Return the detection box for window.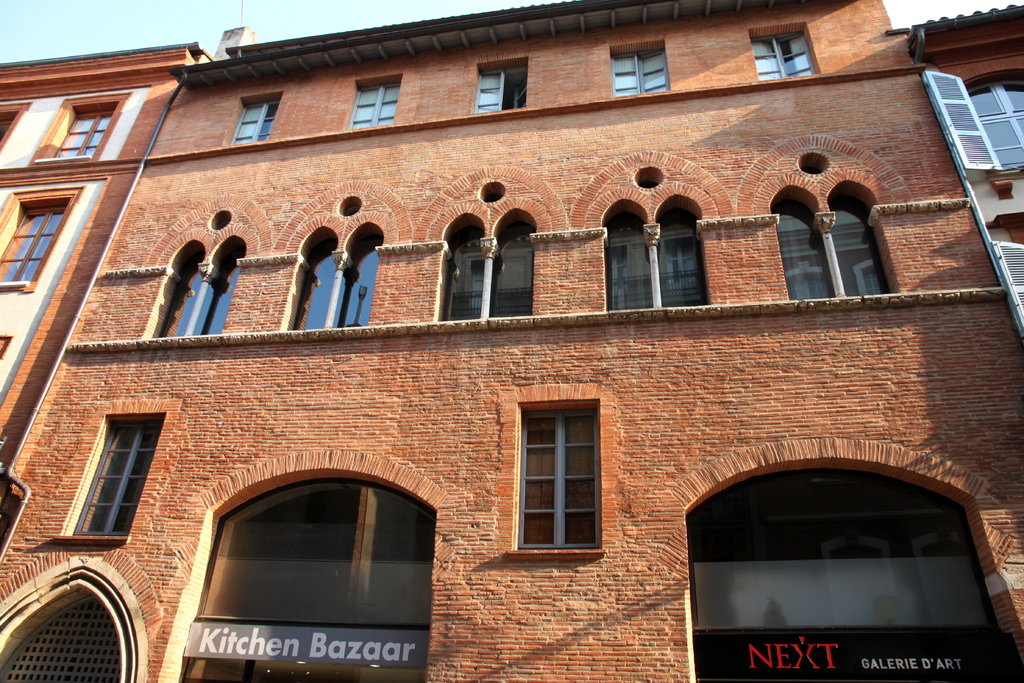
box(569, 149, 739, 312).
